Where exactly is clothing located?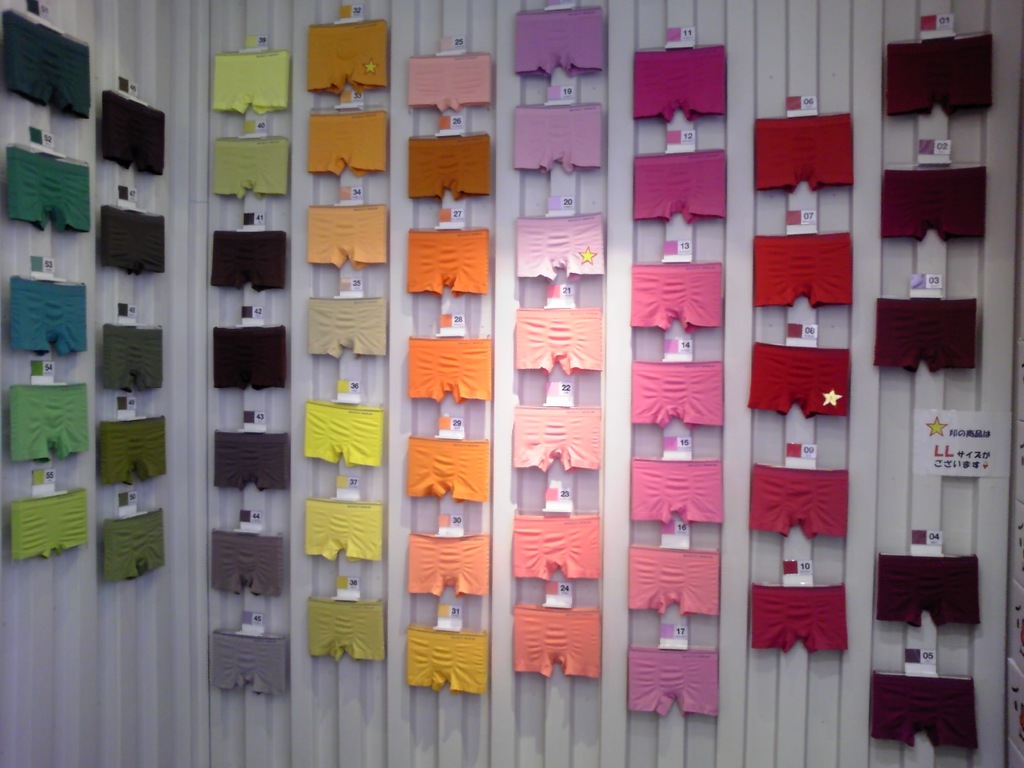
Its bounding box is (left=11, top=490, right=87, bottom=564).
